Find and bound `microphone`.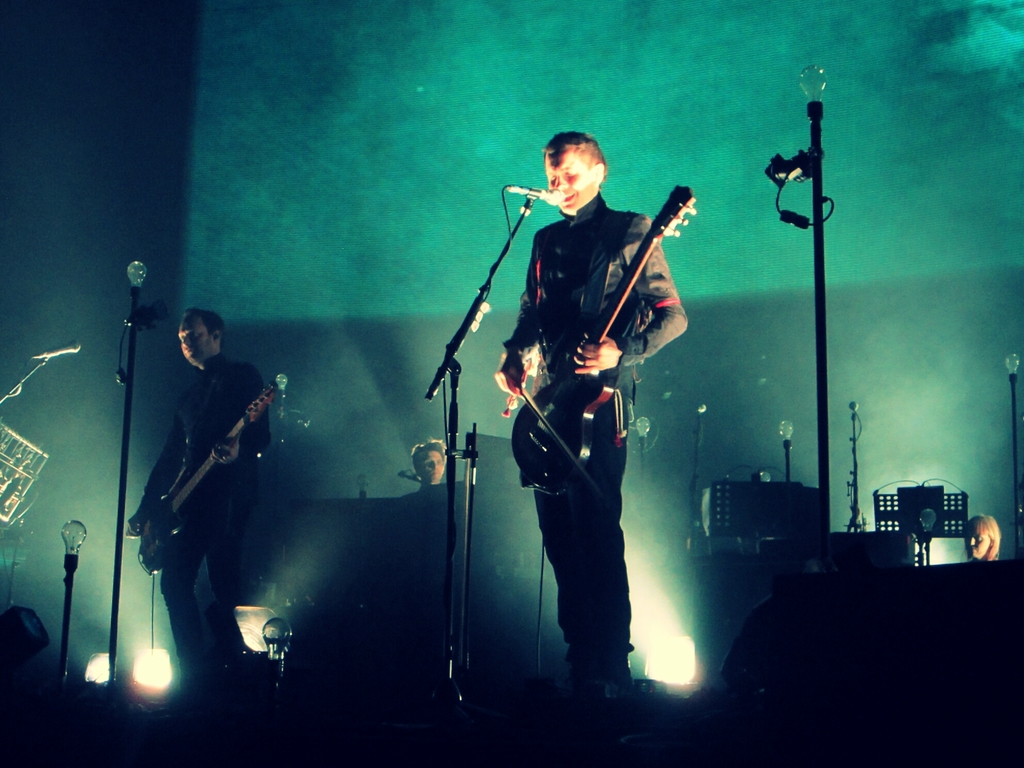
Bound: x1=33 y1=341 x2=80 y2=361.
